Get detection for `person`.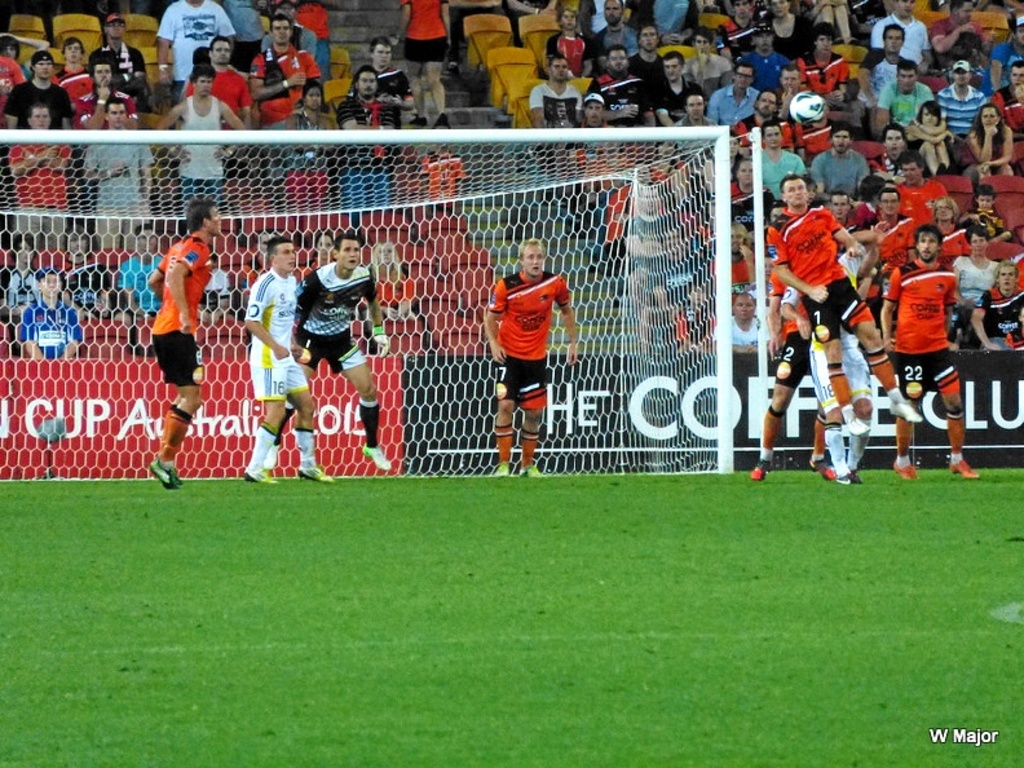
Detection: [176,34,251,149].
